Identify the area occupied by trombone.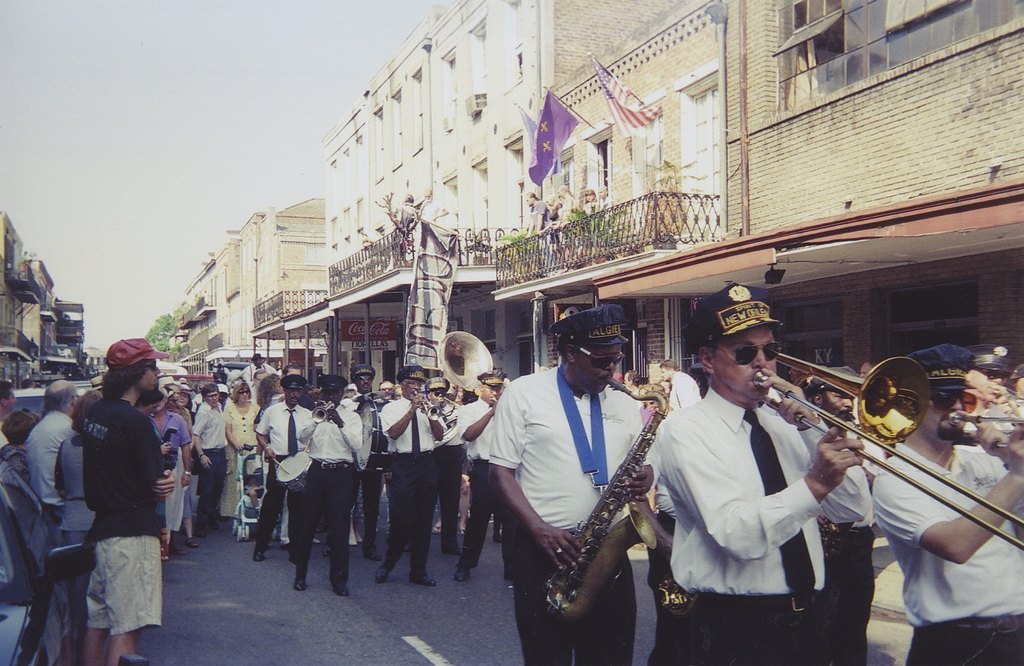
Area: (750, 353, 1023, 548).
